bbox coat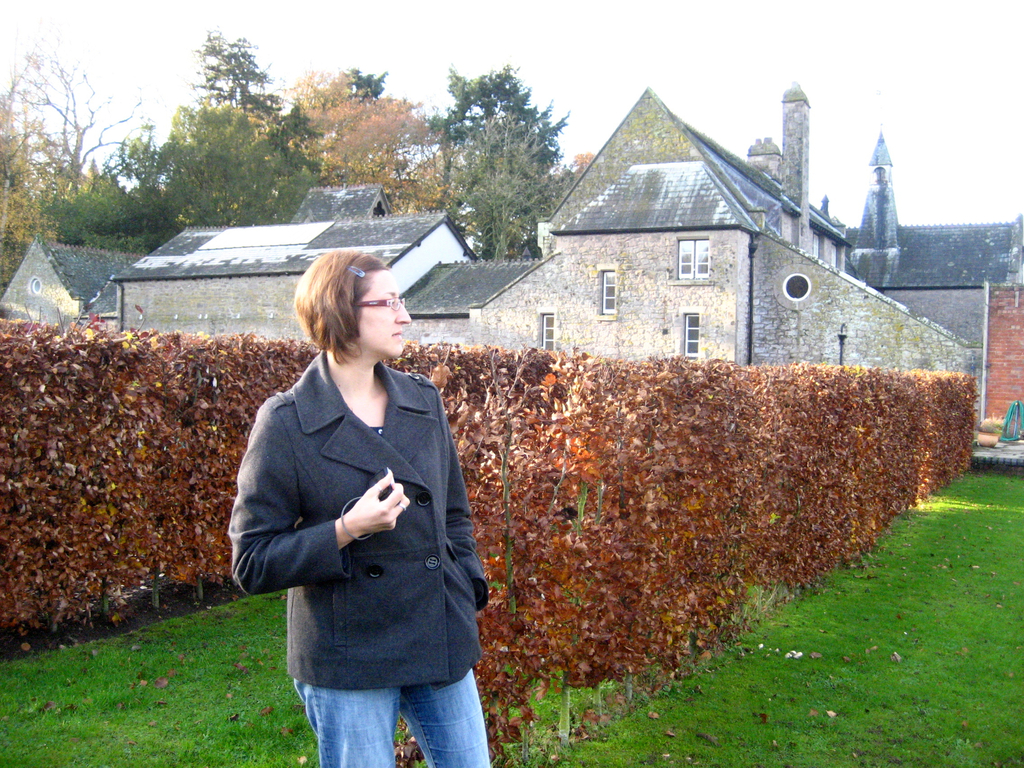
l=240, t=319, r=482, b=691
